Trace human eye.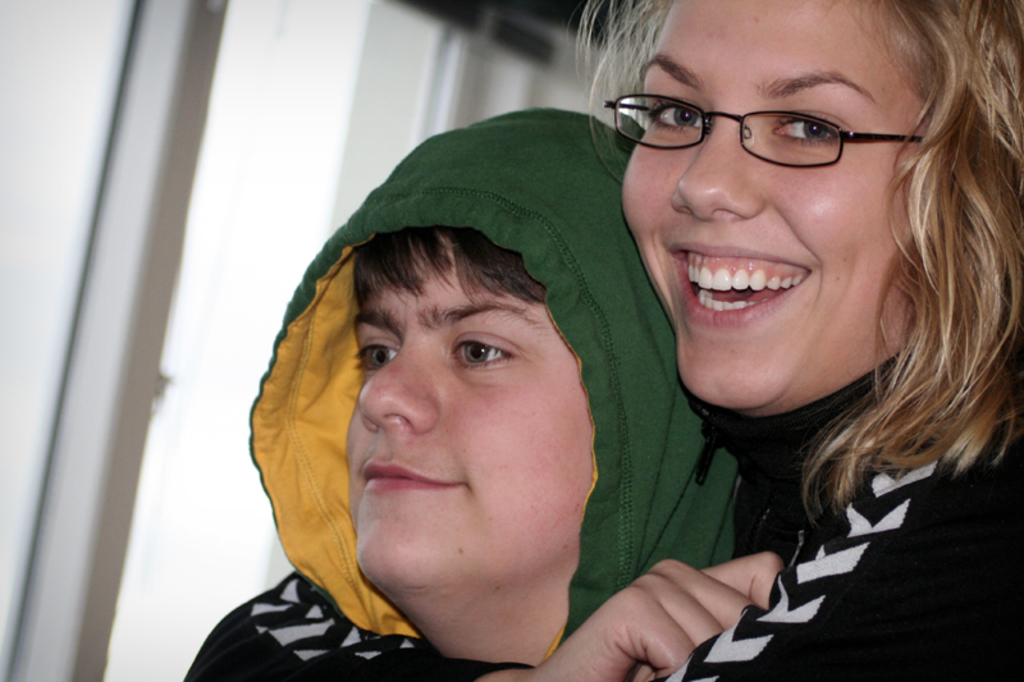
Traced to (left=769, top=113, right=856, bottom=147).
